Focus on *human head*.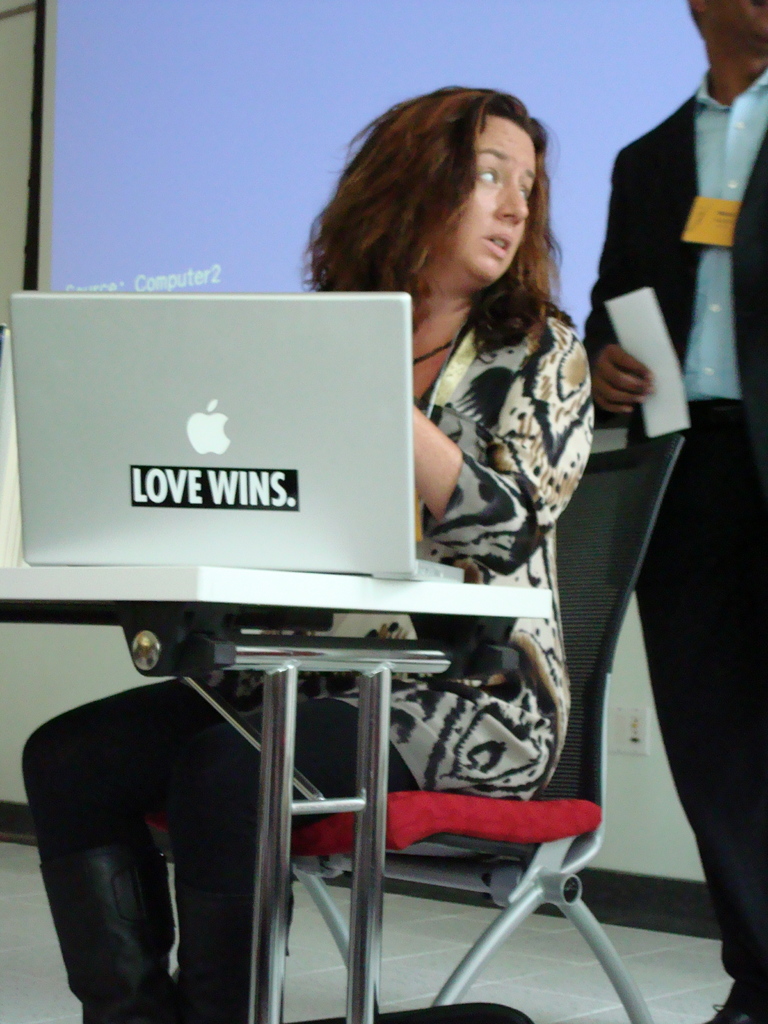
Focused at 338 80 564 309.
